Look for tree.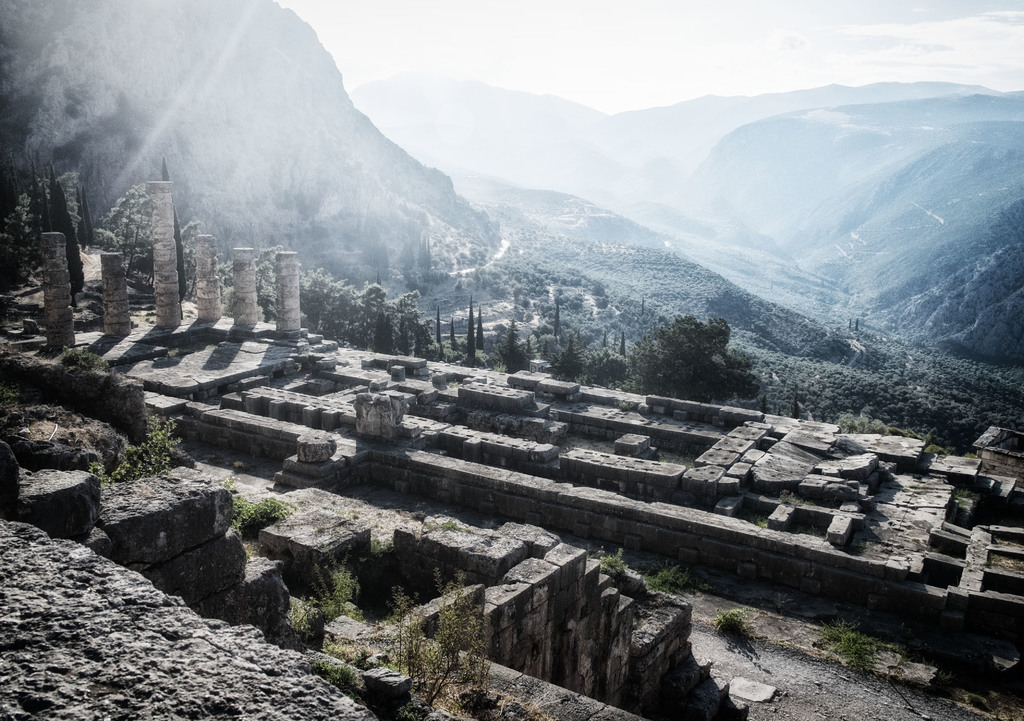
Found: bbox=[640, 293, 645, 323].
